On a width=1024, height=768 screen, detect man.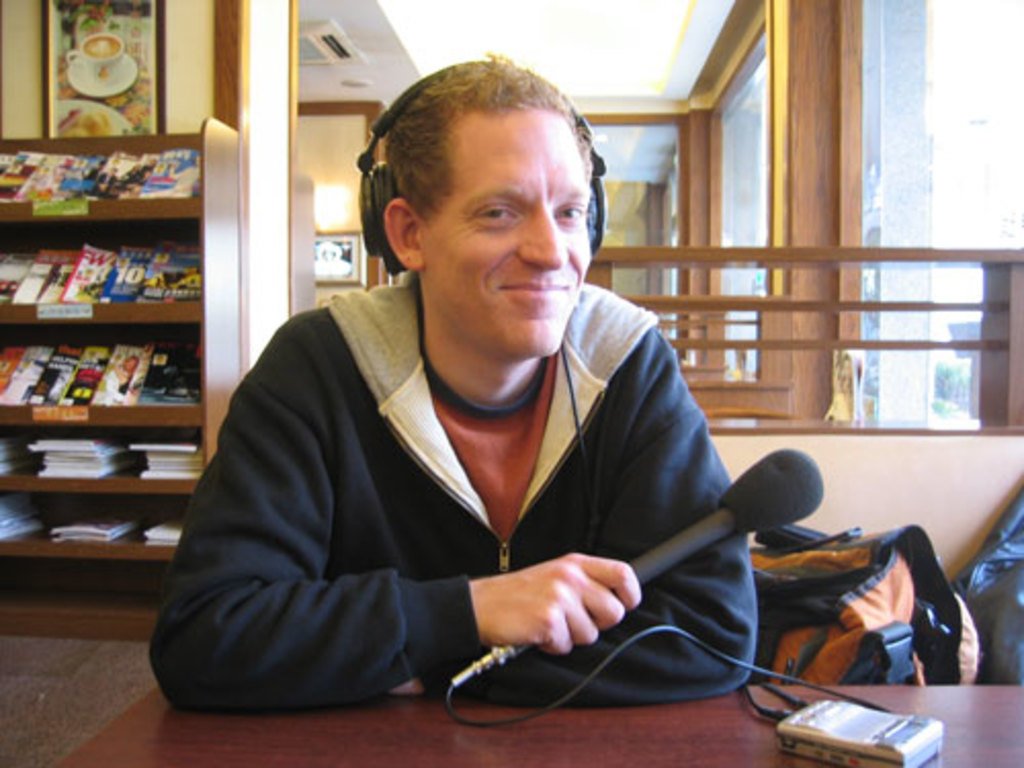
<bbox>154, 88, 831, 731</bbox>.
